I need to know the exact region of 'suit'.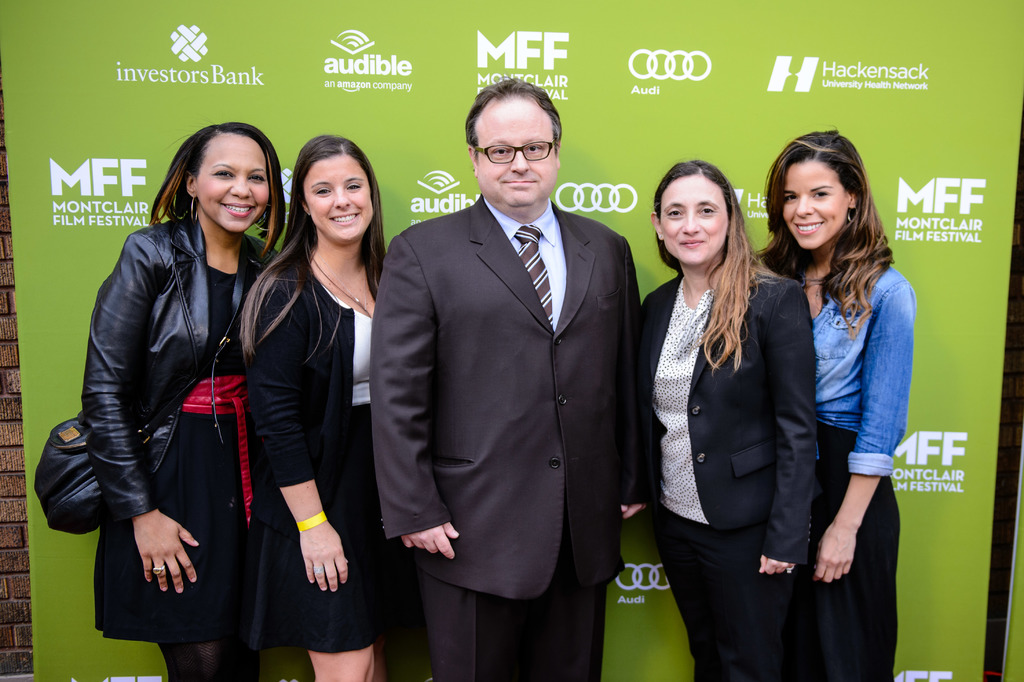
Region: bbox=(365, 192, 661, 598).
